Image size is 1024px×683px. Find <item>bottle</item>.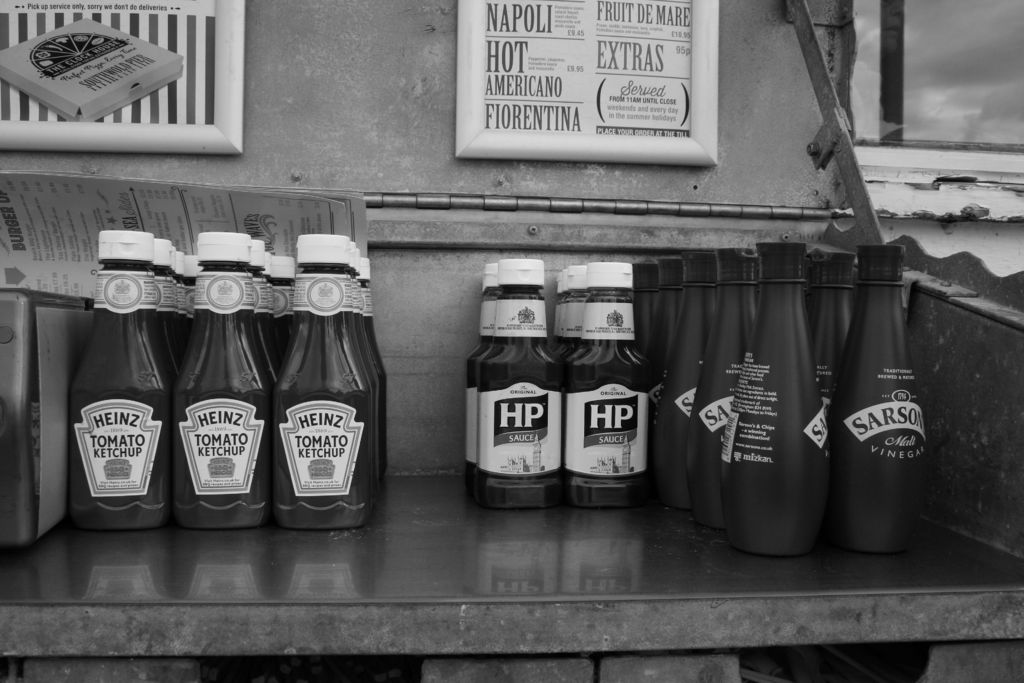
156,293,267,537.
